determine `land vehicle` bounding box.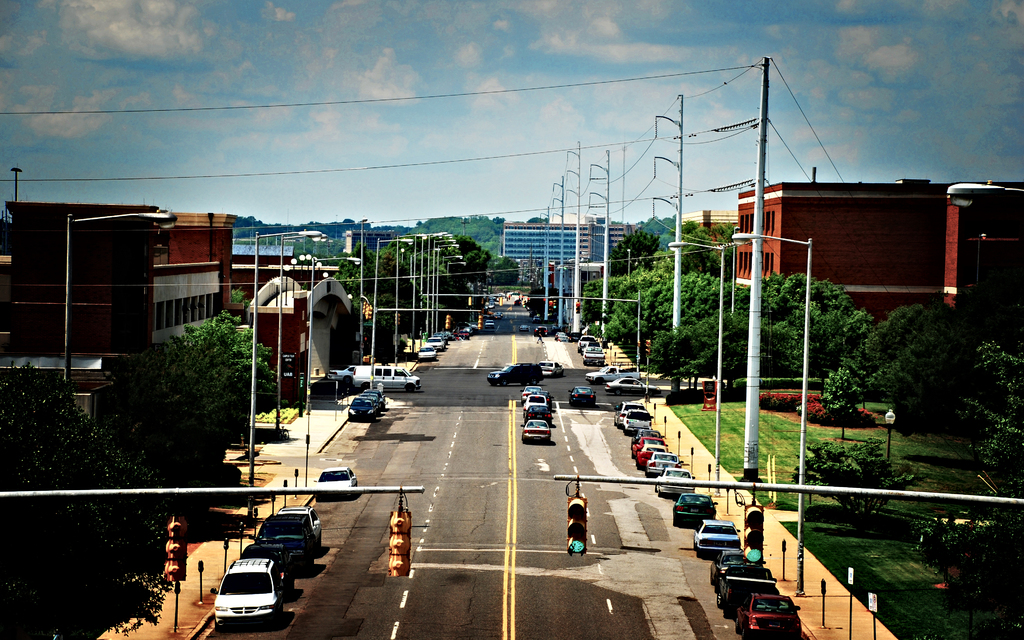
Determined: rect(554, 326, 571, 345).
